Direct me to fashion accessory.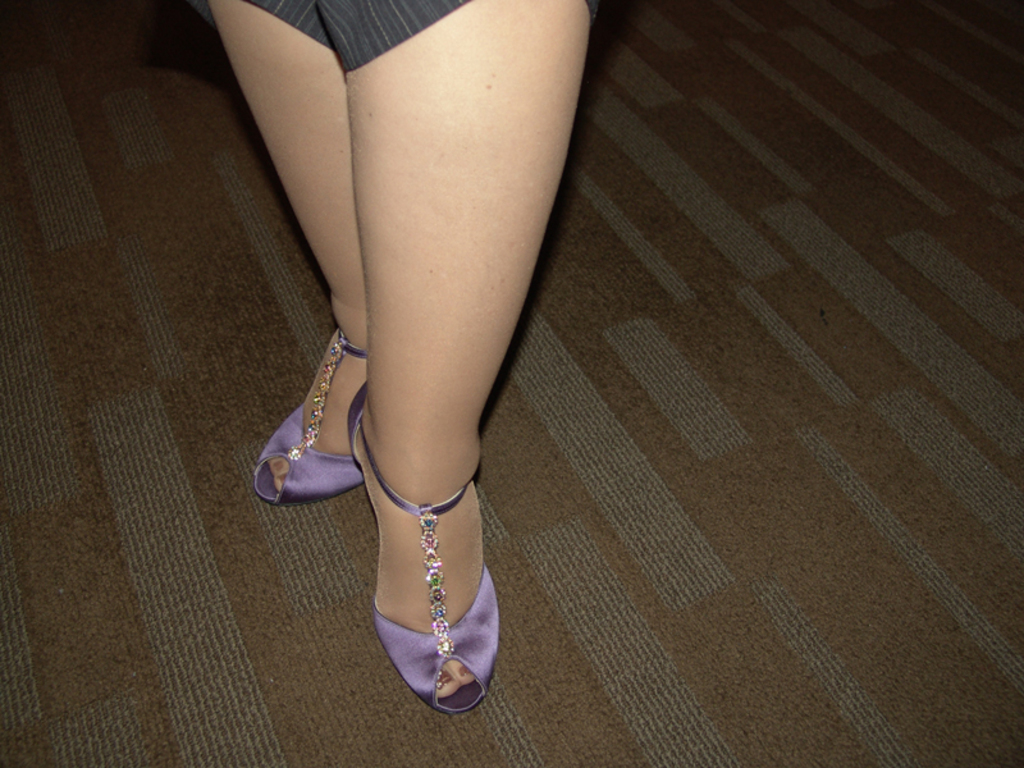
Direction: bbox(348, 384, 498, 723).
